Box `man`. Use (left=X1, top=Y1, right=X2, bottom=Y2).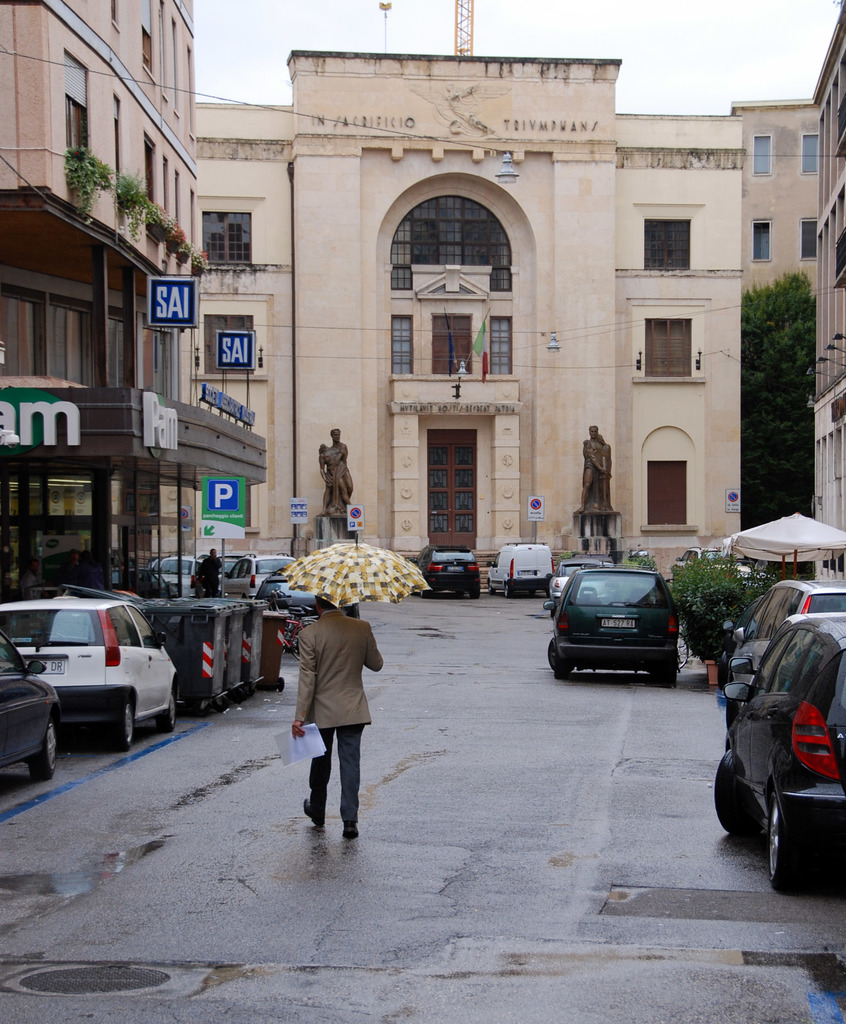
(left=319, top=428, right=351, bottom=513).
